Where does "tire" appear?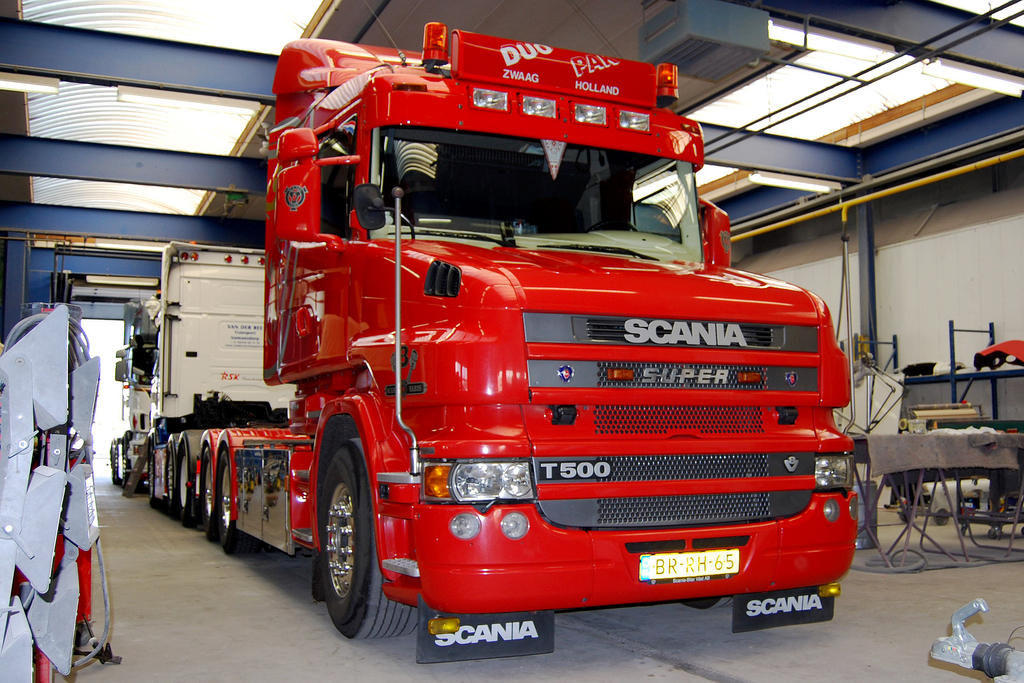
Appears at (x1=122, y1=435, x2=130, y2=484).
